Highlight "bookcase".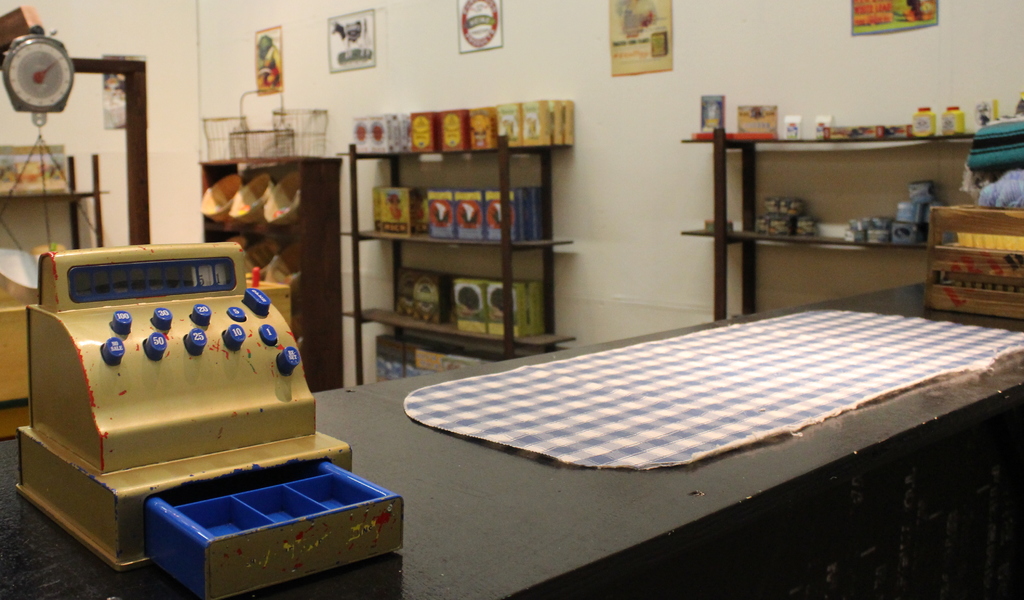
Highlighted region: l=321, t=123, r=573, b=384.
